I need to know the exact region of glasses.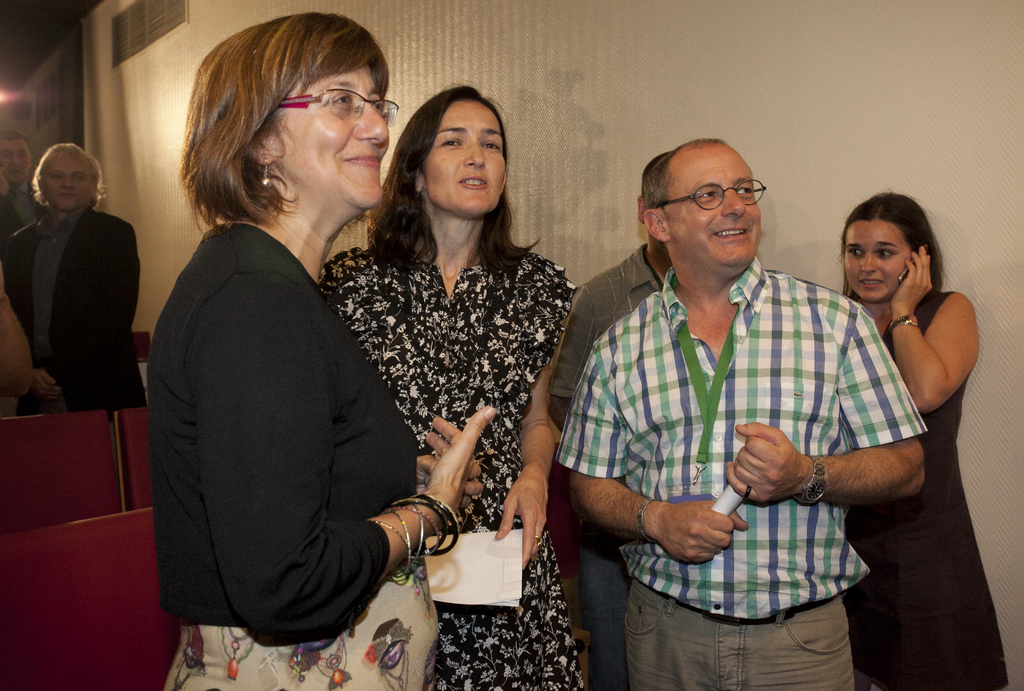
Region: [x1=649, y1=178, x2=788, y2=224].
